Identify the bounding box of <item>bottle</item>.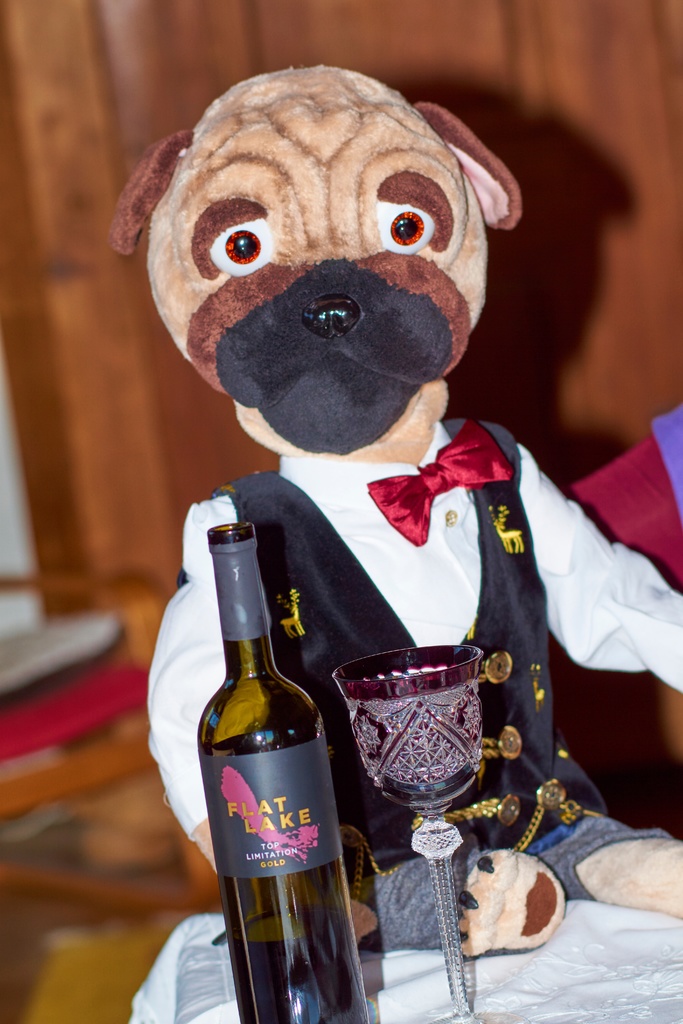
{"left": 194, "top": 519, "right": 369, "bottom": 1023}.
